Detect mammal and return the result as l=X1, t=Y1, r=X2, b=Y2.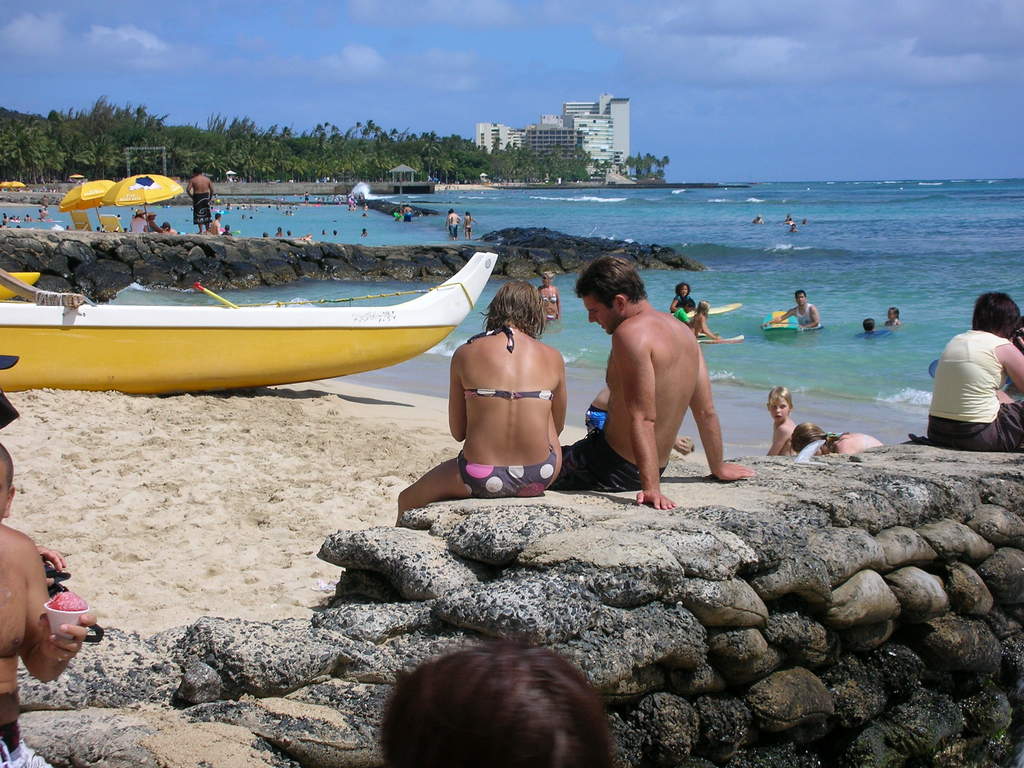
l=290, t=210, r=294, b=214.
